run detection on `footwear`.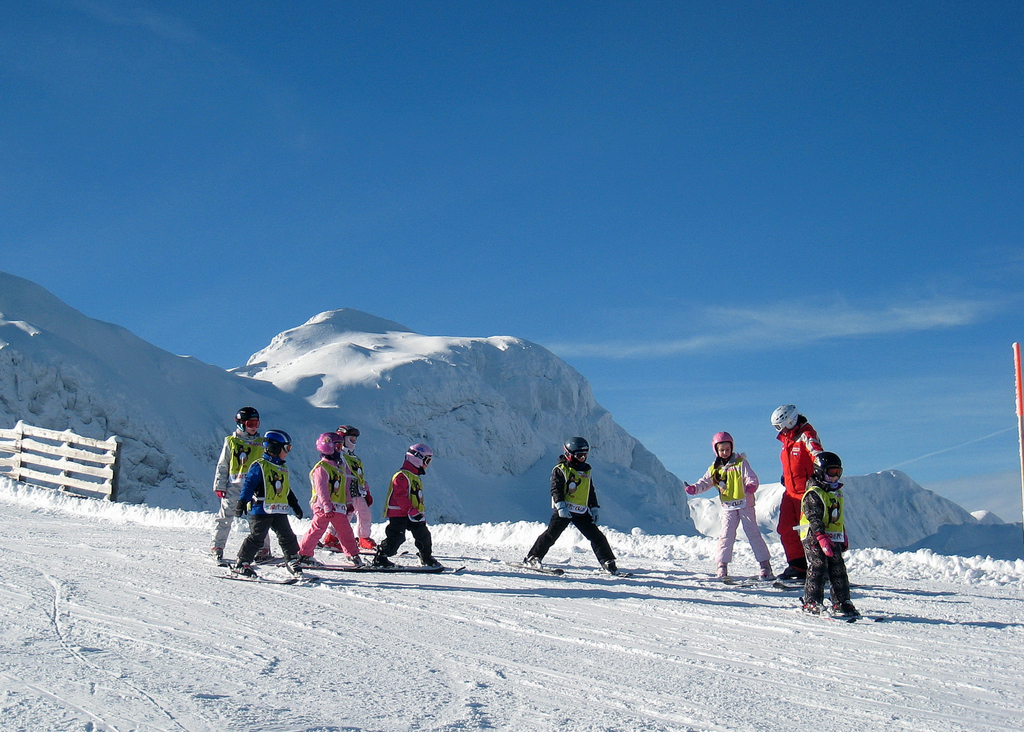
Result: box(778, 559, 806, 582).
